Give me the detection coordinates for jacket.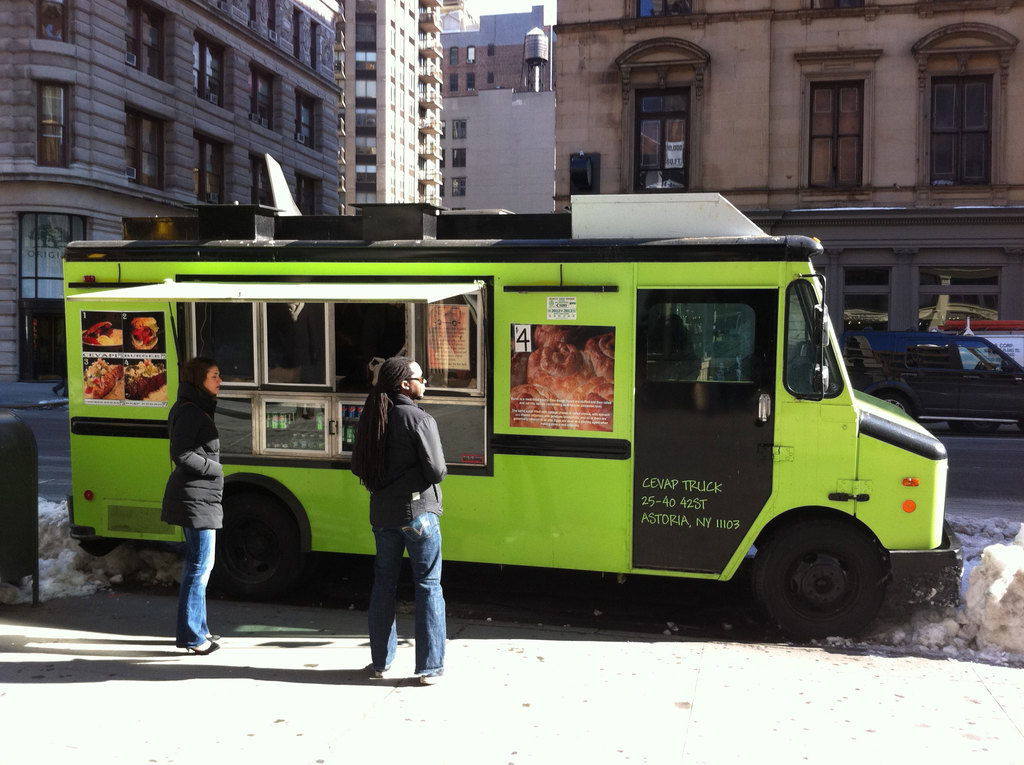
box=[342, 387, 452, 526].
